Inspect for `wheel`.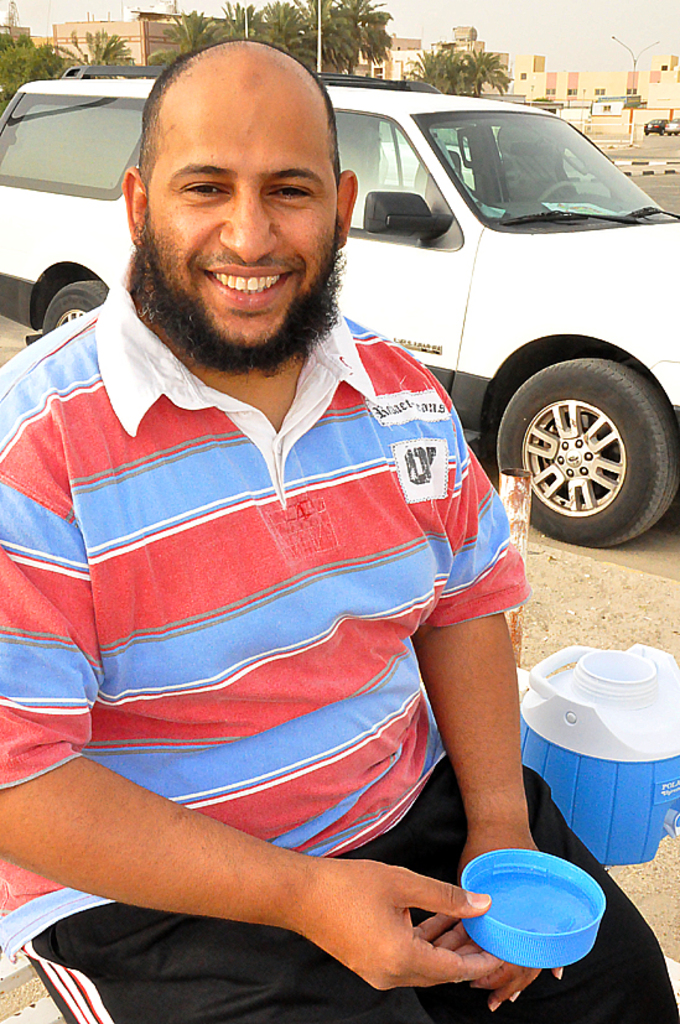
Inspection: (x1=38, y1=274, x2=114, y2=339).
